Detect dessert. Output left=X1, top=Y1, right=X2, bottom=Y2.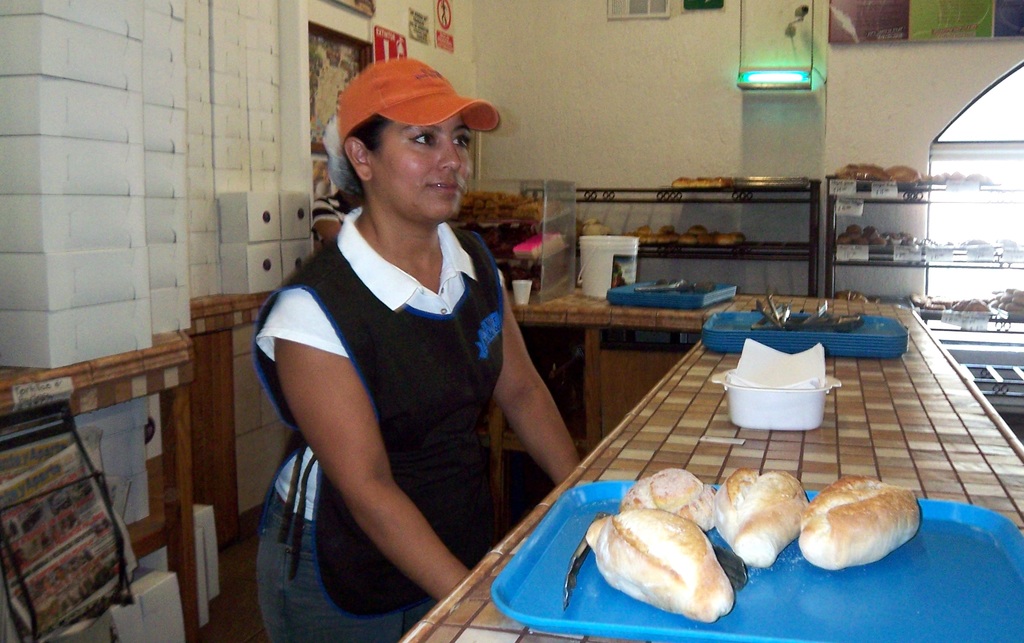
left=716, top=469, right=808, bottom=563.
